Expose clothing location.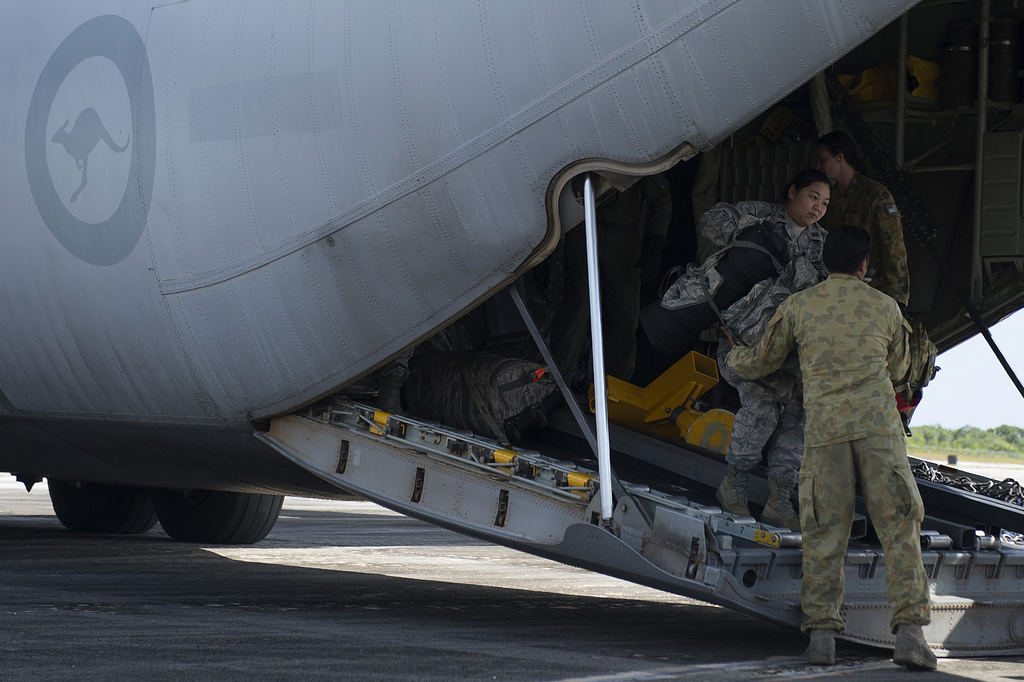
Exposed at (x1=726, y1=271, x2=939, y2=635).
